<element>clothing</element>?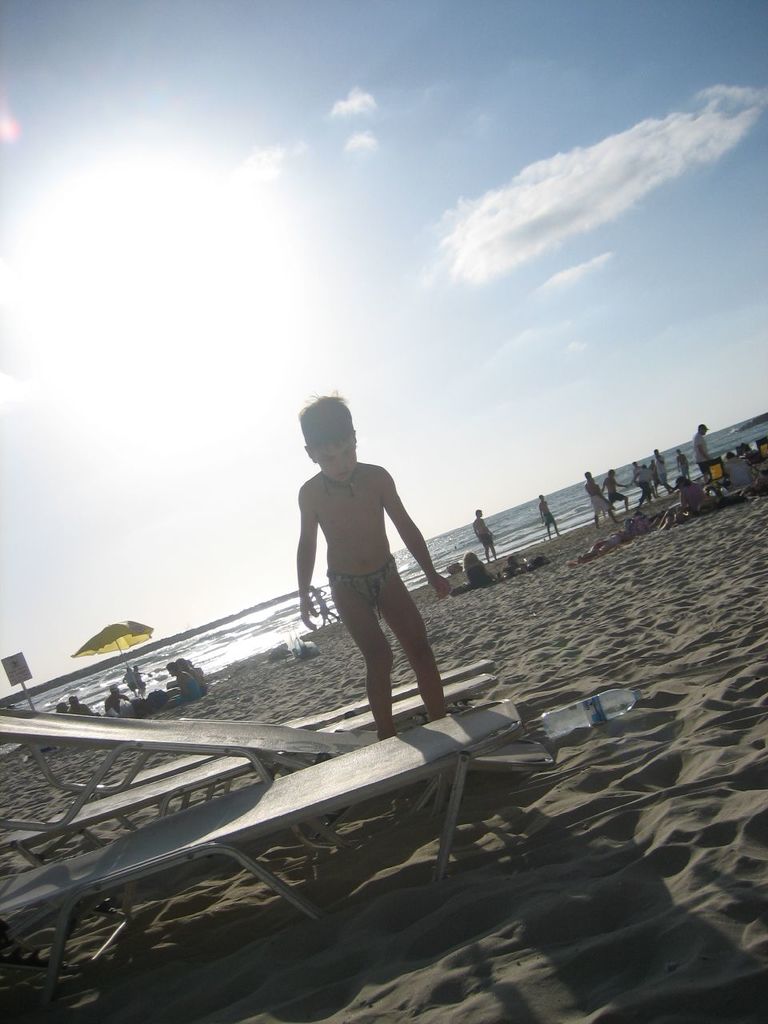
(left=698, top=432, right=713, bottom=474)
